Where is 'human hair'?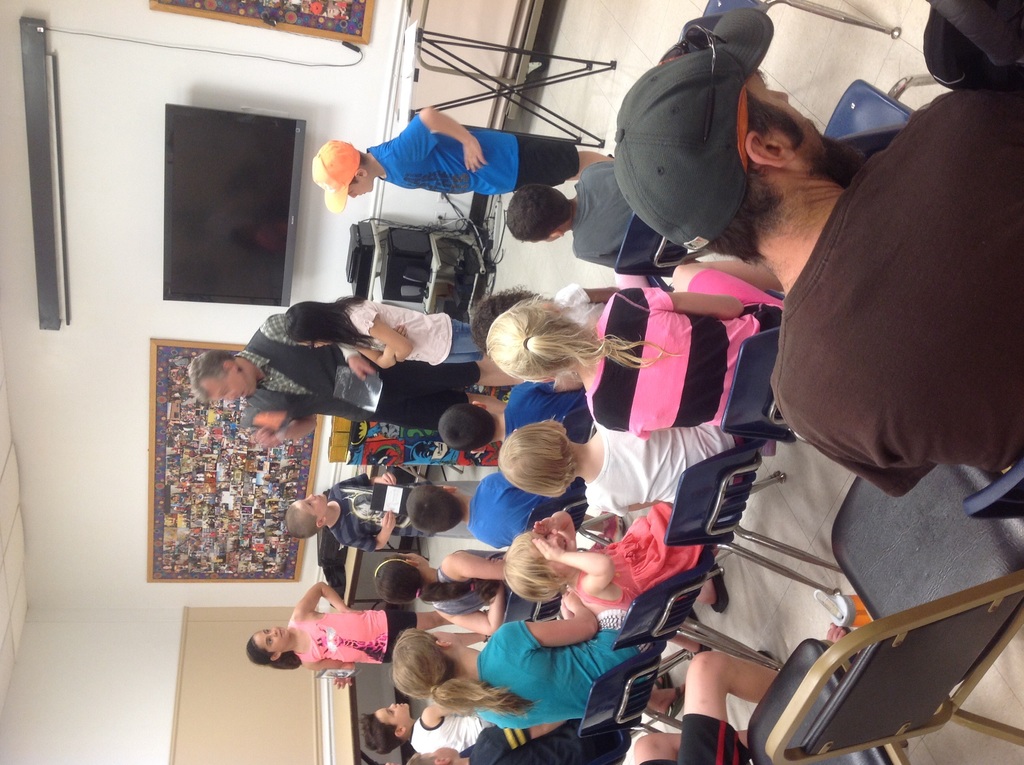
crop(499, 417, 575, 504).
